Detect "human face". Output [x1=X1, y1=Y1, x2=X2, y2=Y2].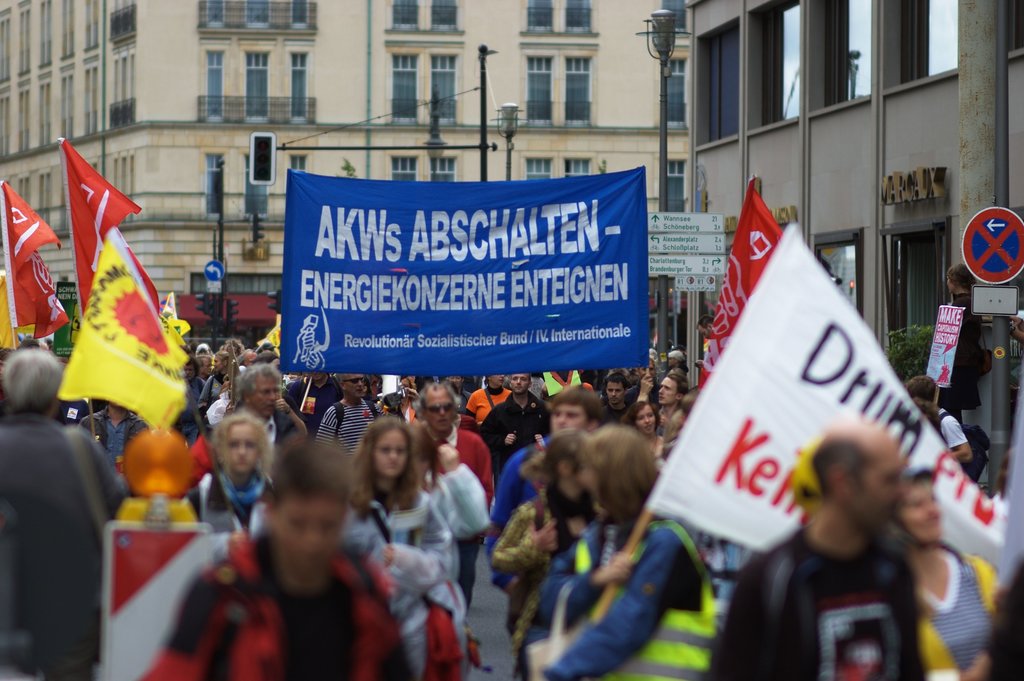
[x1=605, y1=378, x2=625, y2=404].
